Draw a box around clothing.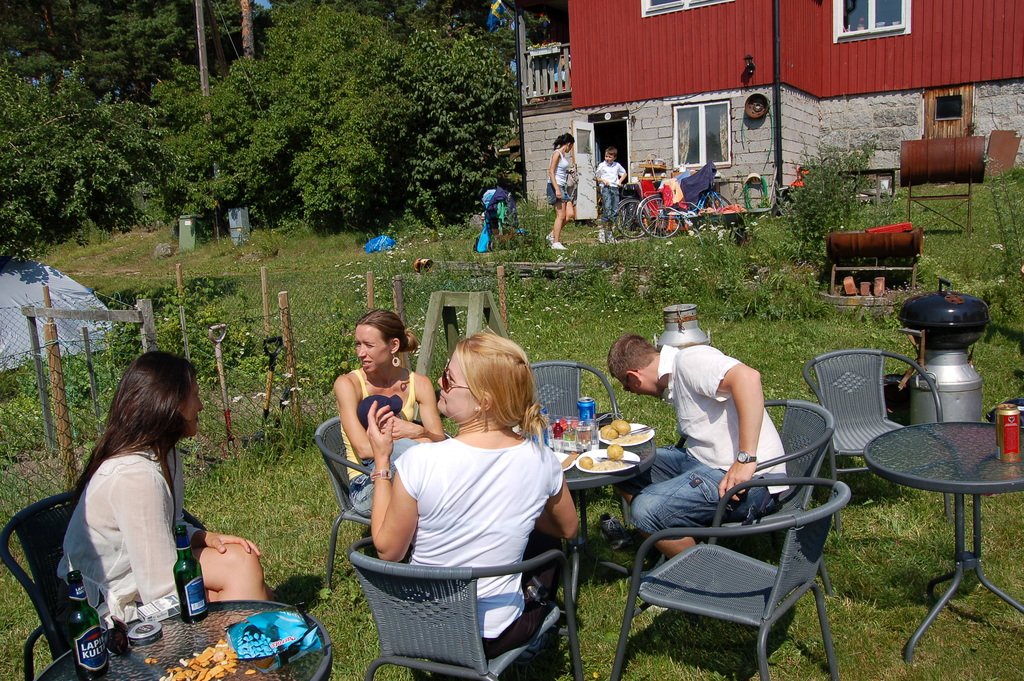
bbox=(607, 338, 789, 567).
